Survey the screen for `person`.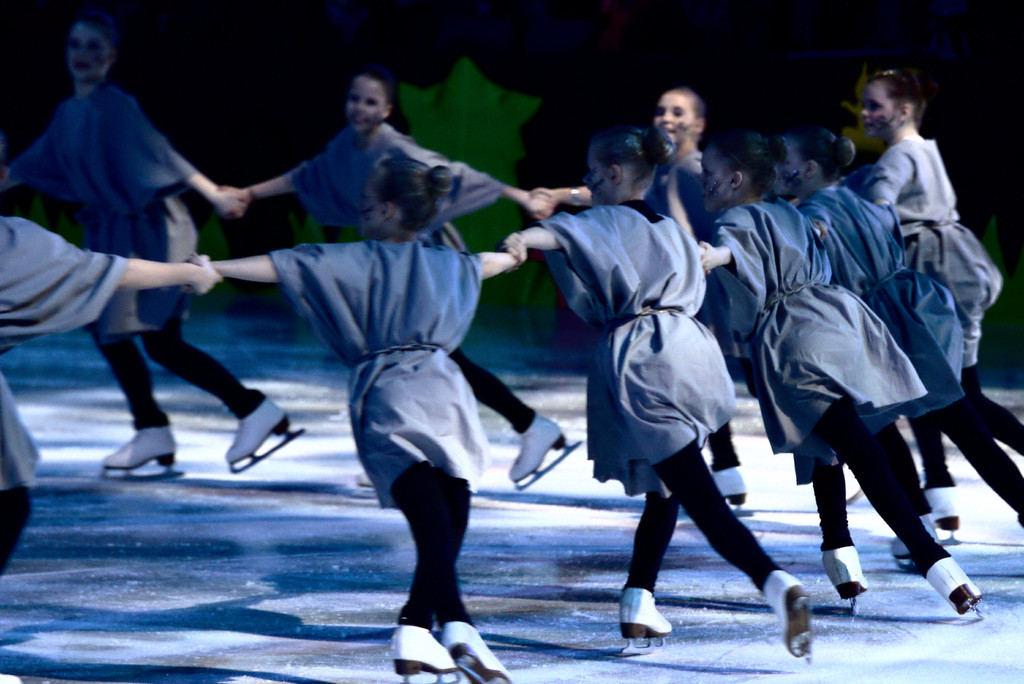
Survey found: box(0, 13, 307, 482).
